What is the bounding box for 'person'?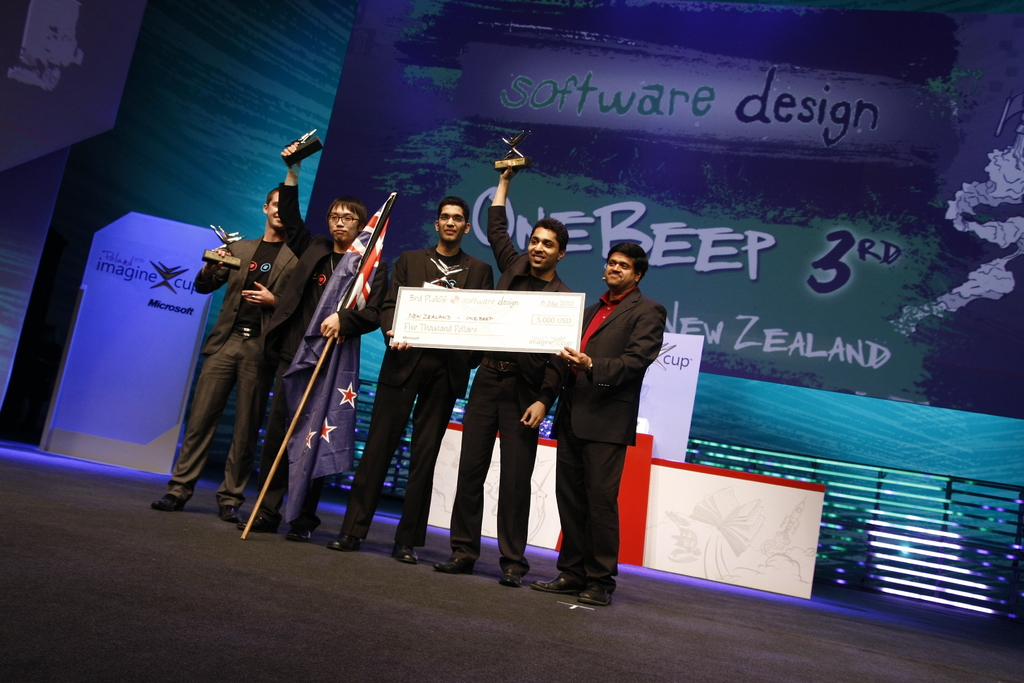
bbox(369, 194, 506, 577).
